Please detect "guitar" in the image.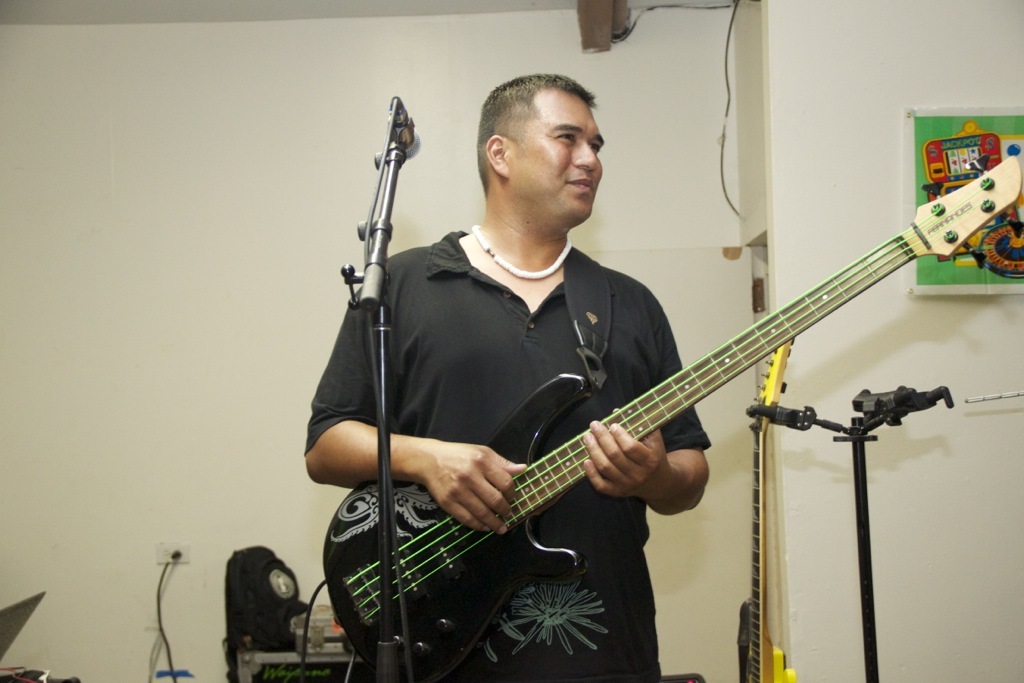
x1=739 y1=339 x2=798 y2=682.
